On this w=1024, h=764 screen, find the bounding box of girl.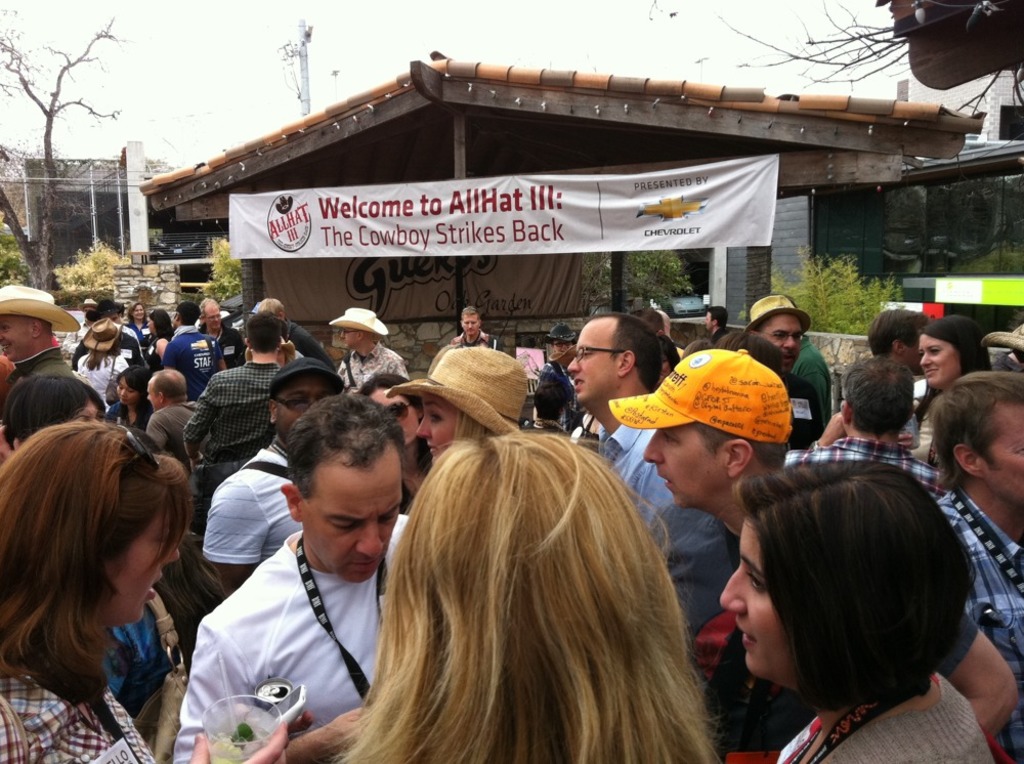
Bounding box: pyautogui.locateOnScreen(71, 316, 123, 409).
